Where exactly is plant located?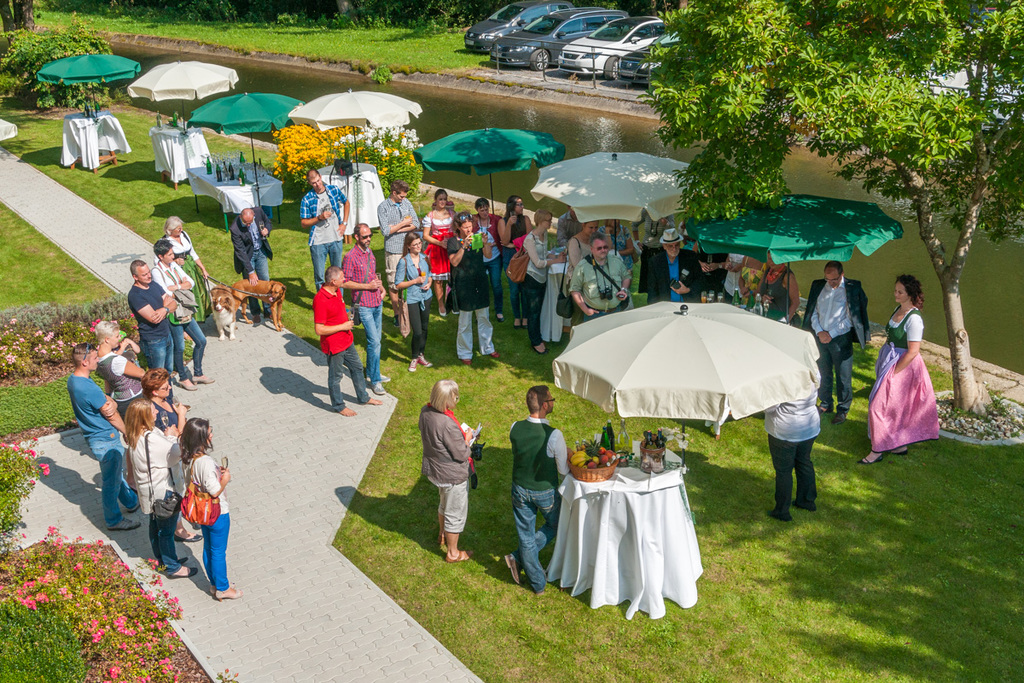
Its bounding box is region(0, 593, 89, 682).
